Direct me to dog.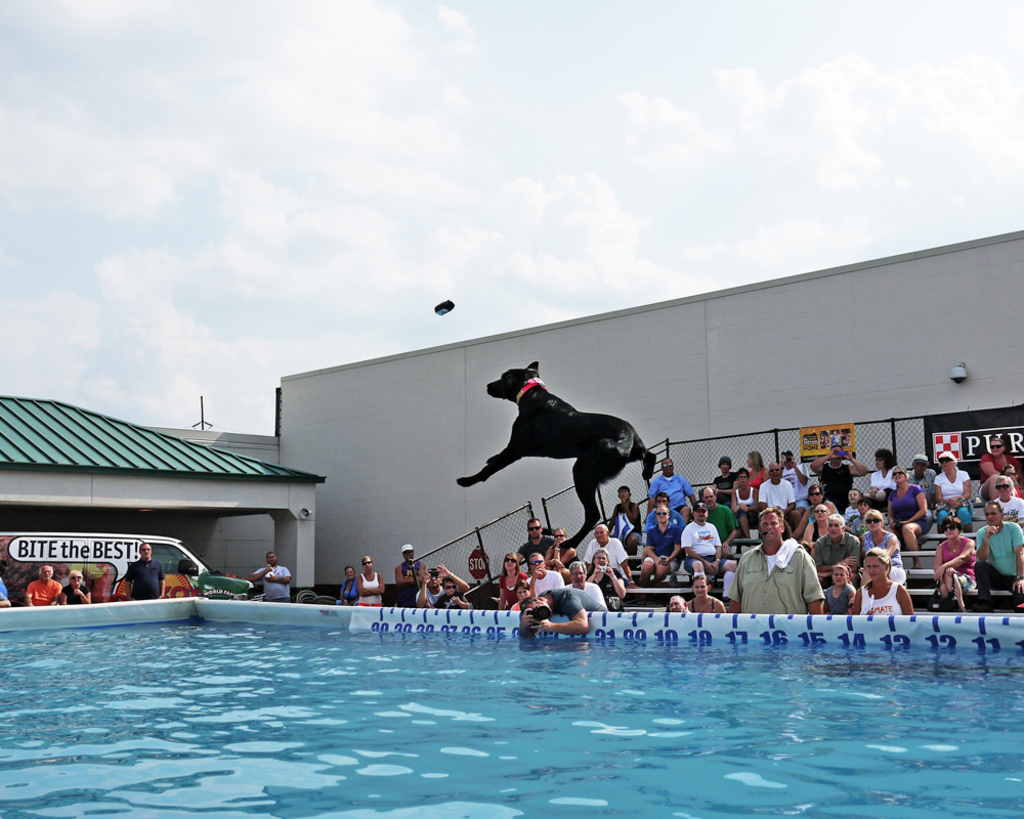
Direction: {"x1": 456, "y1": 361, "x2": 657, "y2": 557}.
